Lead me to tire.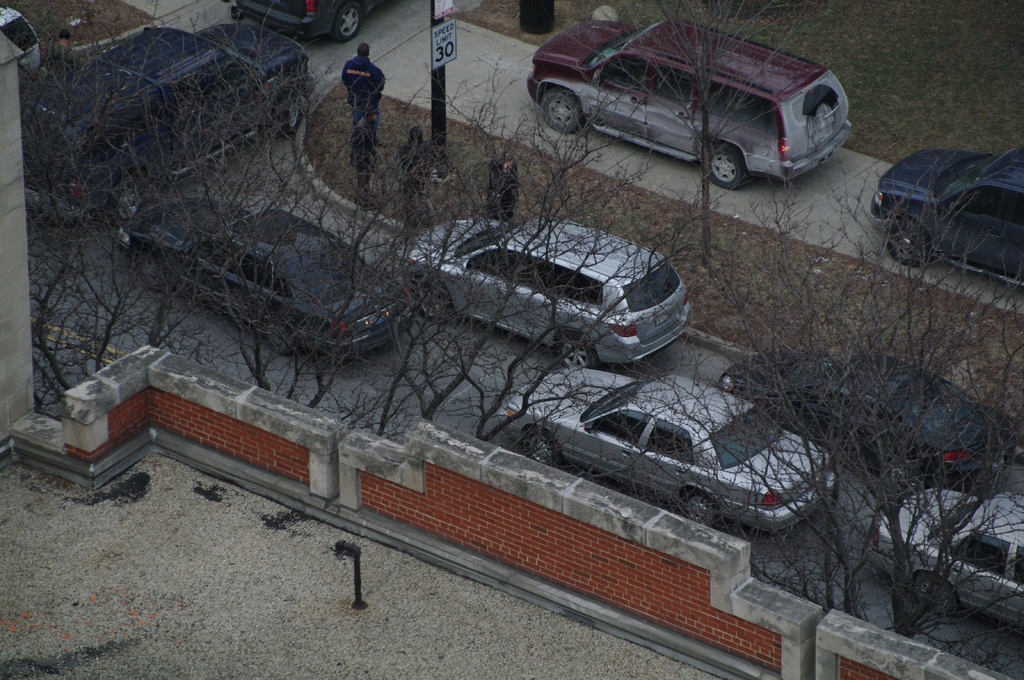
Lead to bbox(111, 183, 146, 222).
